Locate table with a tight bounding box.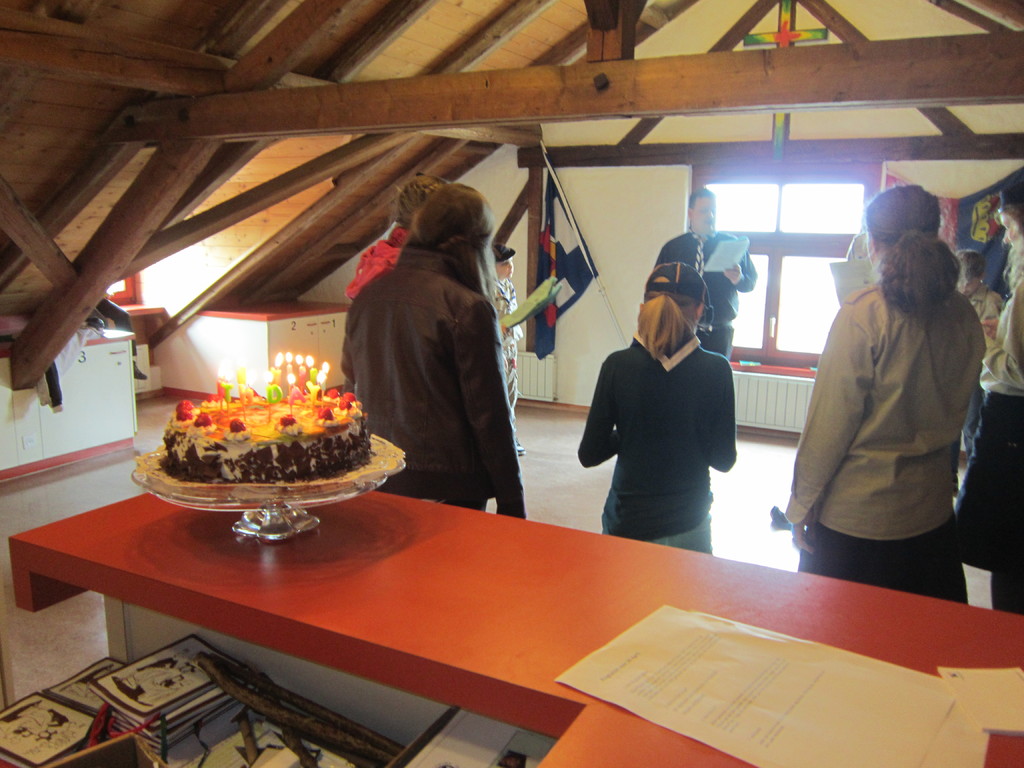
<box>0,312,140,484</box>.
